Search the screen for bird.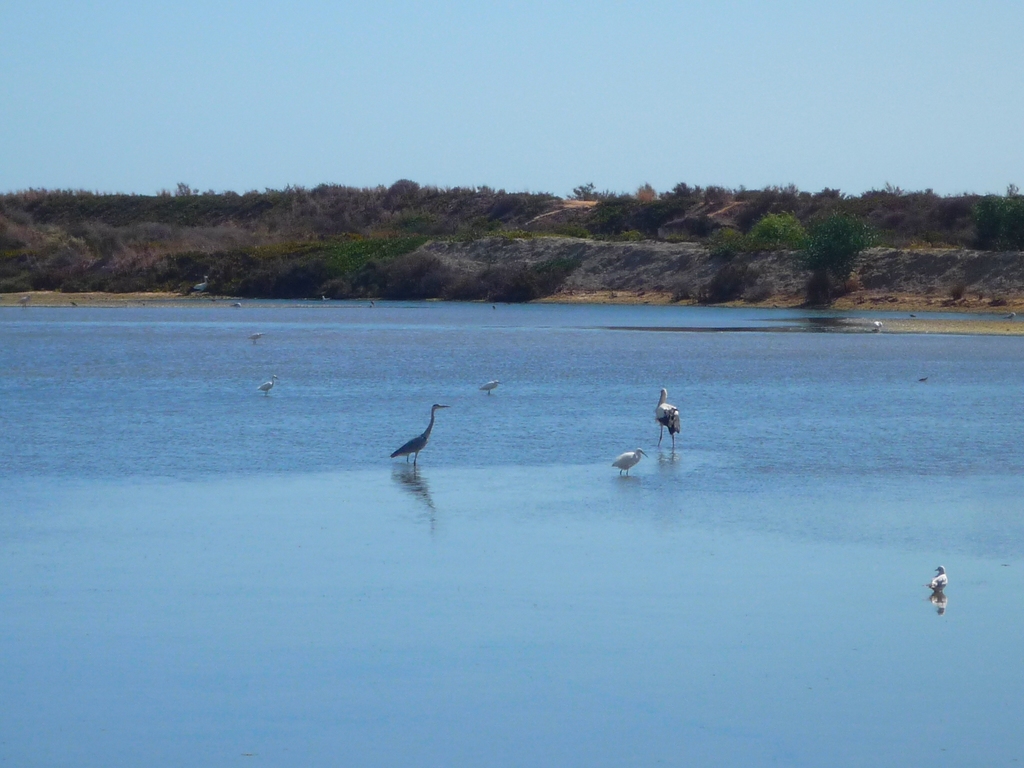
Found at bbox(614, 447, 650, 479).
